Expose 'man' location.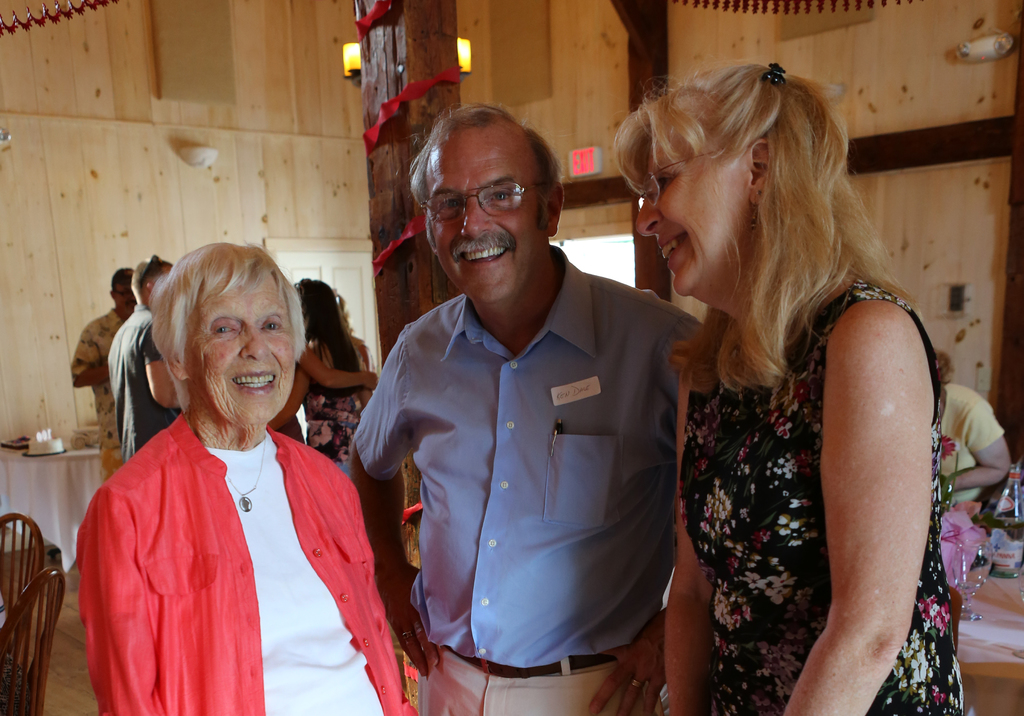
Exposed at 344,98,703,695.
